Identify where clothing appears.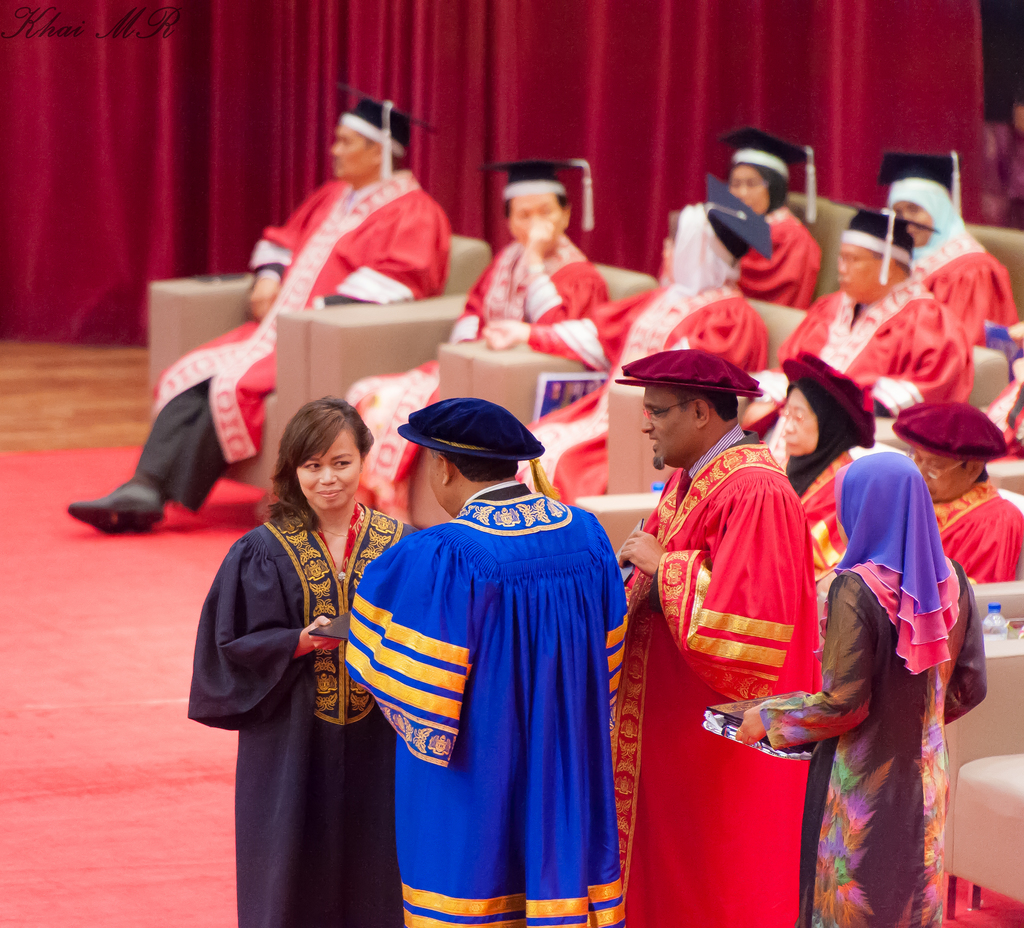
Appears at x1=623 y1=432 x2=820 y2=927.
